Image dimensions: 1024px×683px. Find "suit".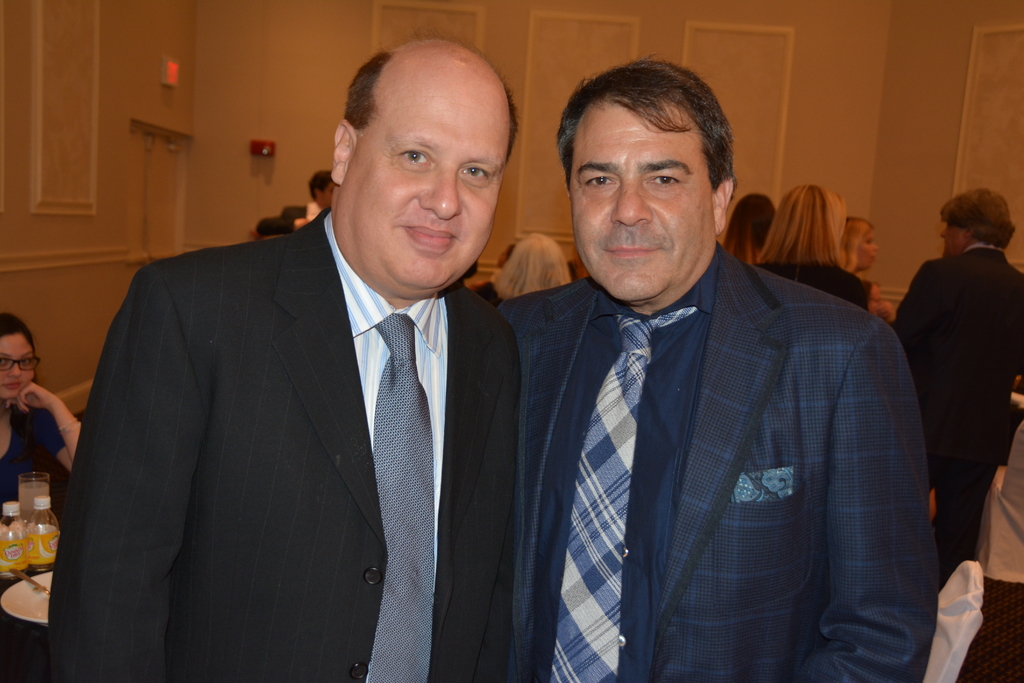
pyautogui.locateOnScreen(881, 247, 1023, 567).
